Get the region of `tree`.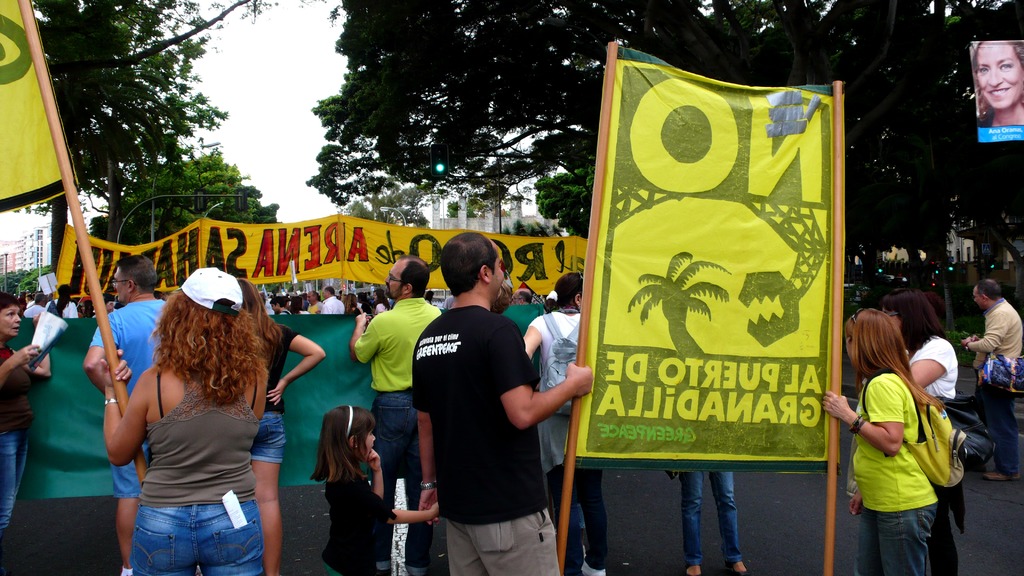
0:0:278:298.
